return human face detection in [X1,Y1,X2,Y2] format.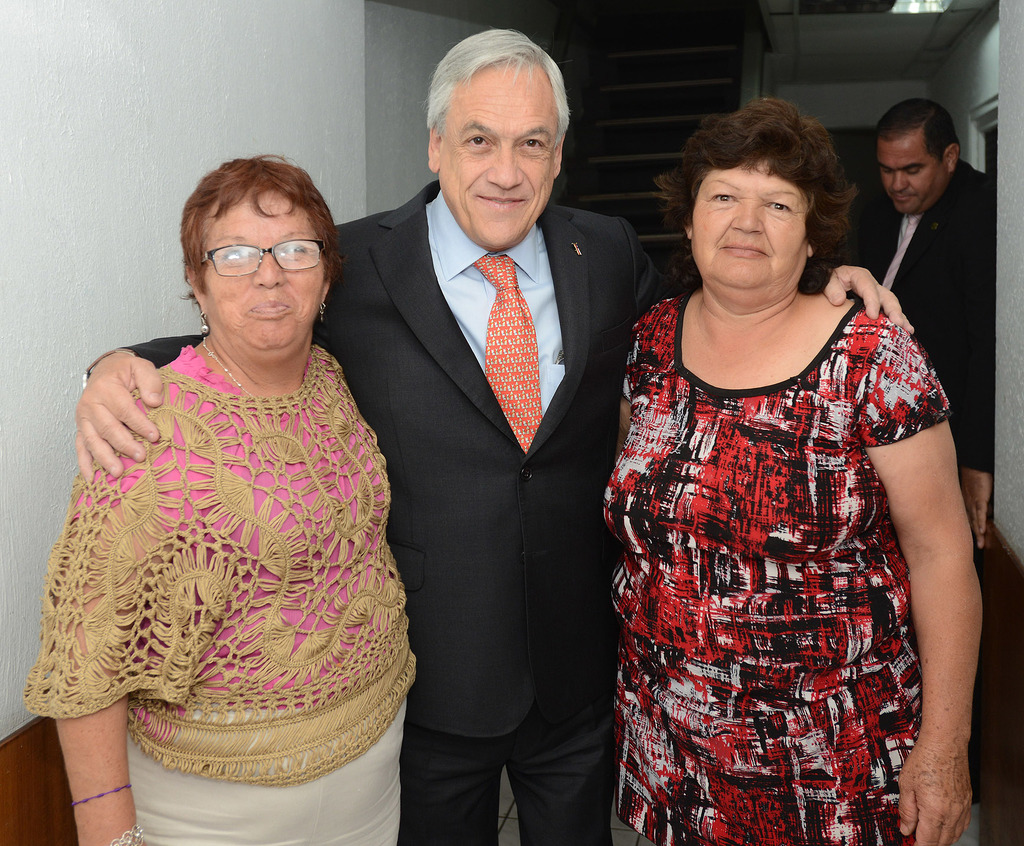
[436,67,560,248].
